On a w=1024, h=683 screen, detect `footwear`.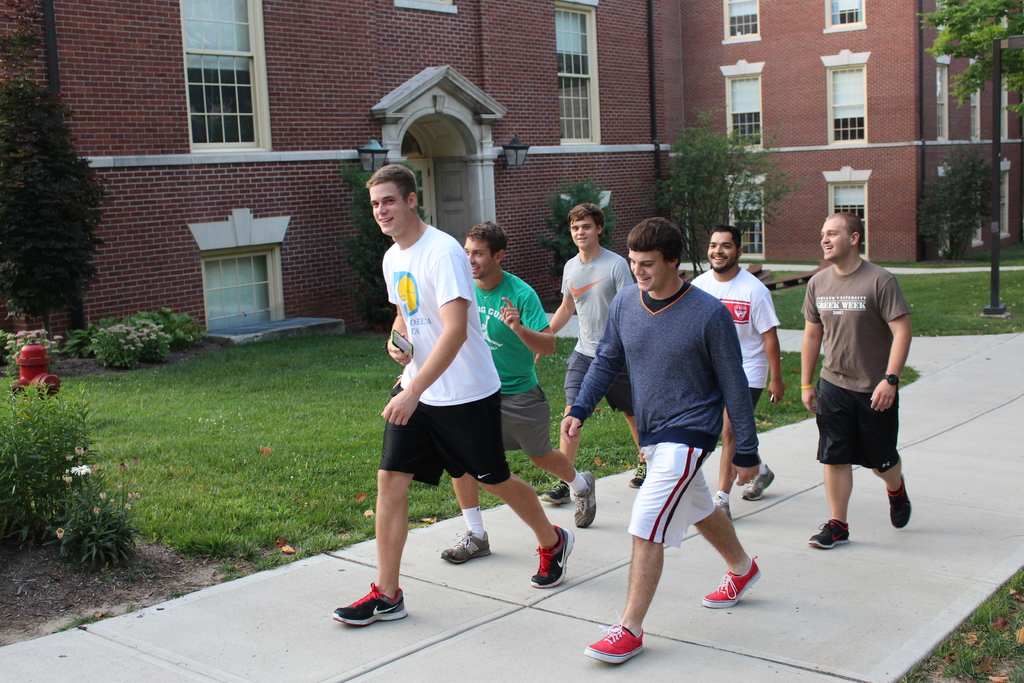
rect(705, 491, 732, 519).
